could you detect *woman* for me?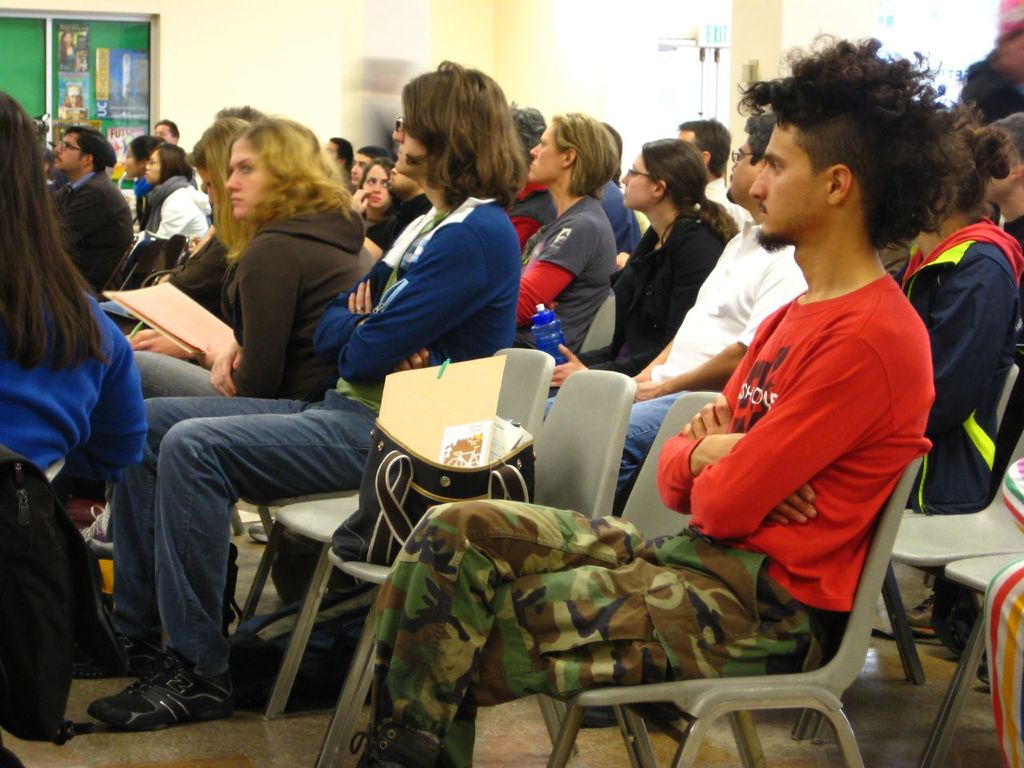
Detection result: {"x1": 542, "y1": 140, "x2": 742, "y2": 398}.
